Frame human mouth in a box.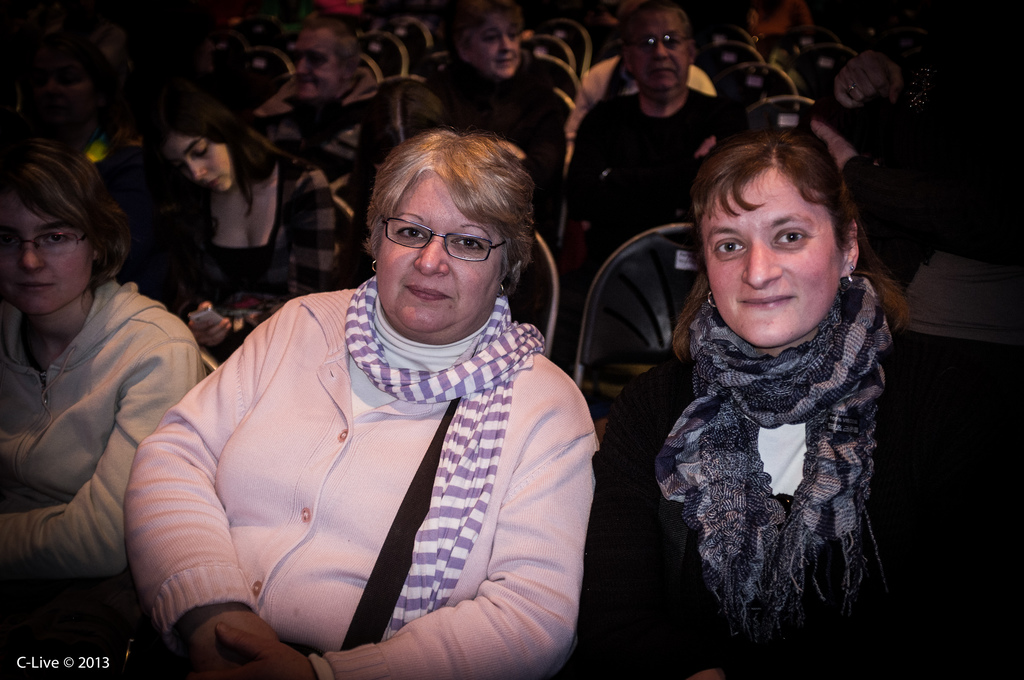
{"x1": 746, "y1": 293, "x2": 792, "y2": 311}.
